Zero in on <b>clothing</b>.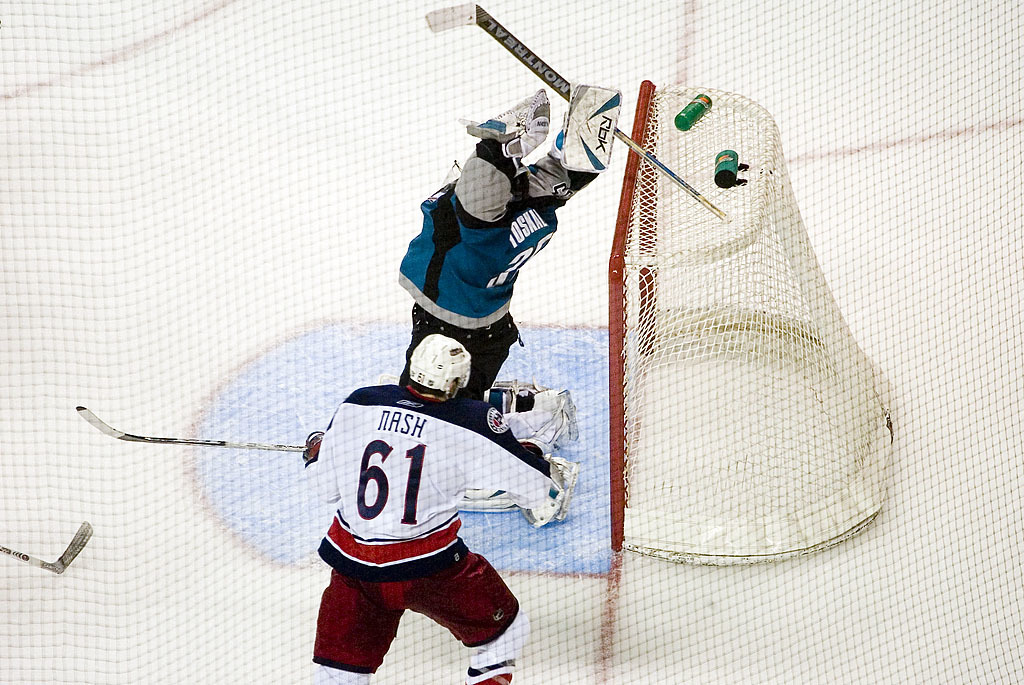
Zeroed in: left=316, top=381, right=560, bottom=684.
